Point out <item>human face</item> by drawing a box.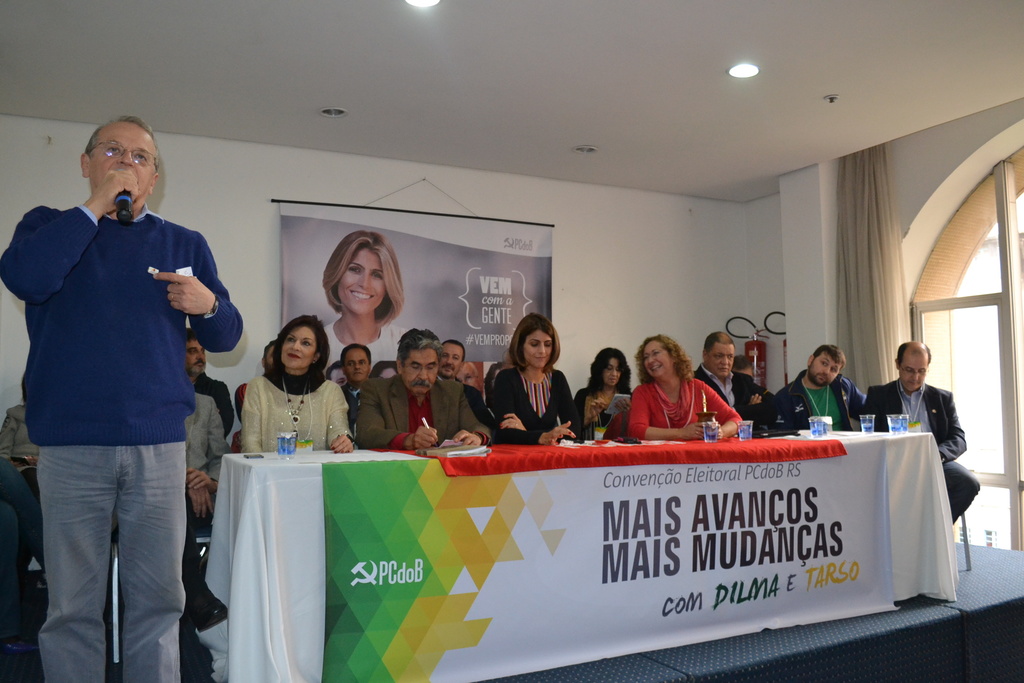
(left=345, top=347, right=369, bottom=381).
